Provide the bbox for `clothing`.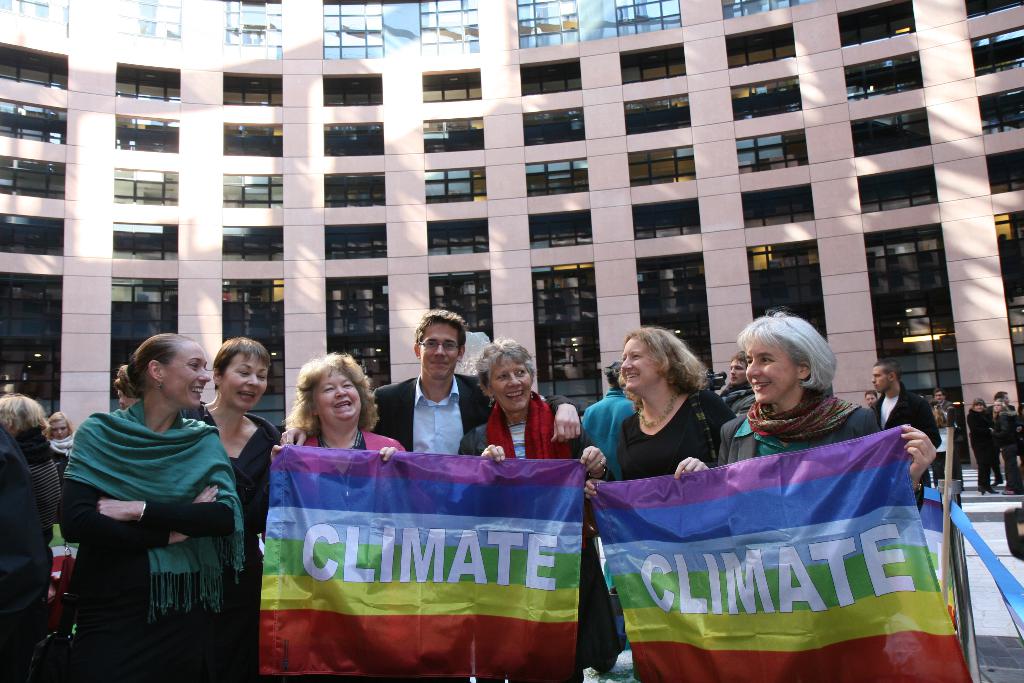
{"x1": 870, "y1": 383, "x2": 940, "y2": 518}.
